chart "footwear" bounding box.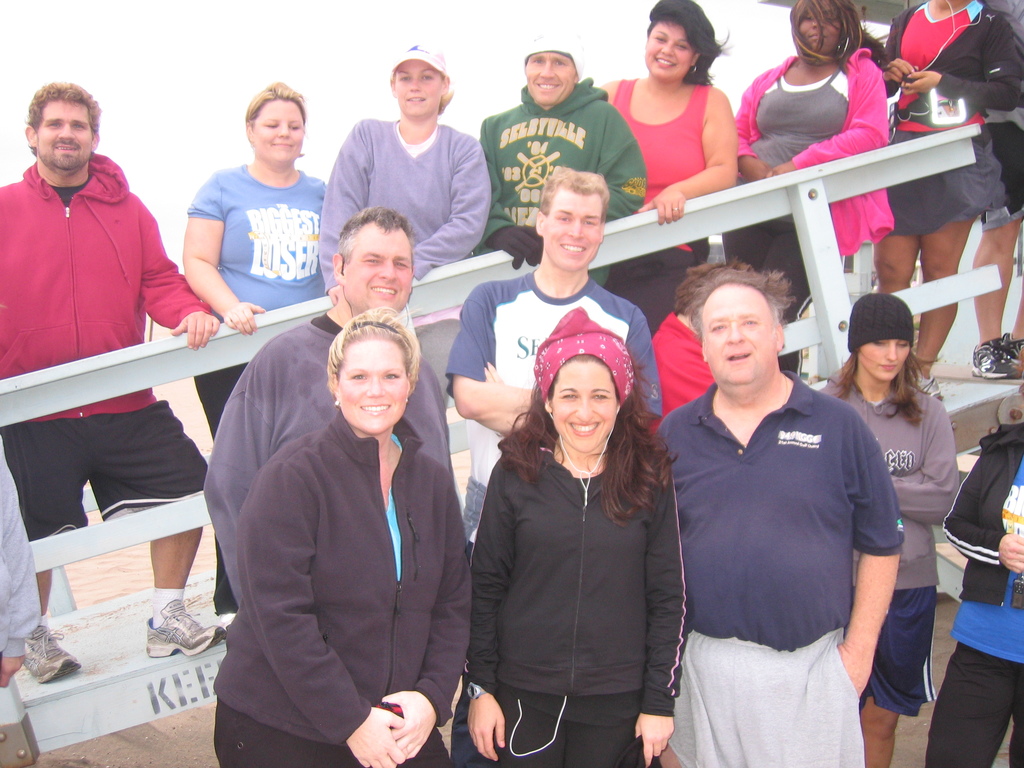
Charted: crop(916, 371, 947, 400).
